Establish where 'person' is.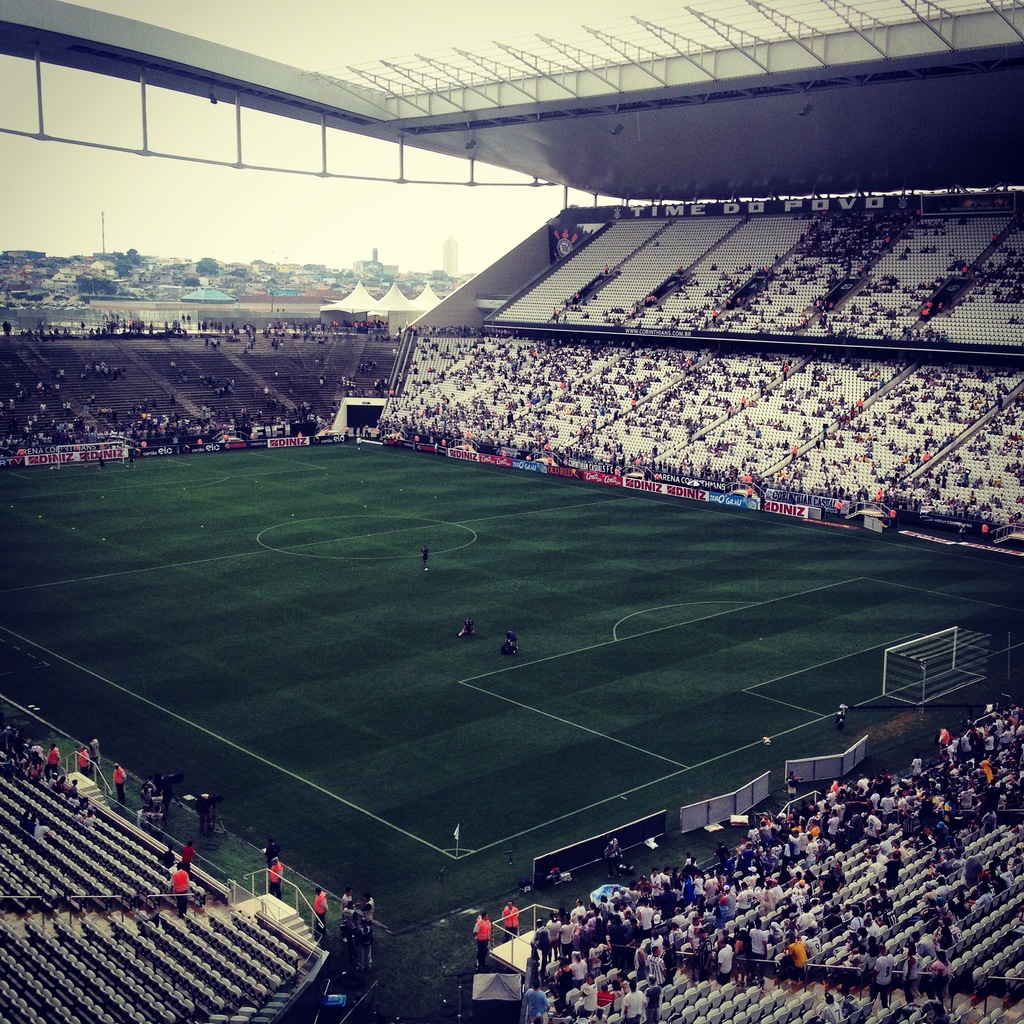
Established at left=503, top=631, right=519, bottom=655.
